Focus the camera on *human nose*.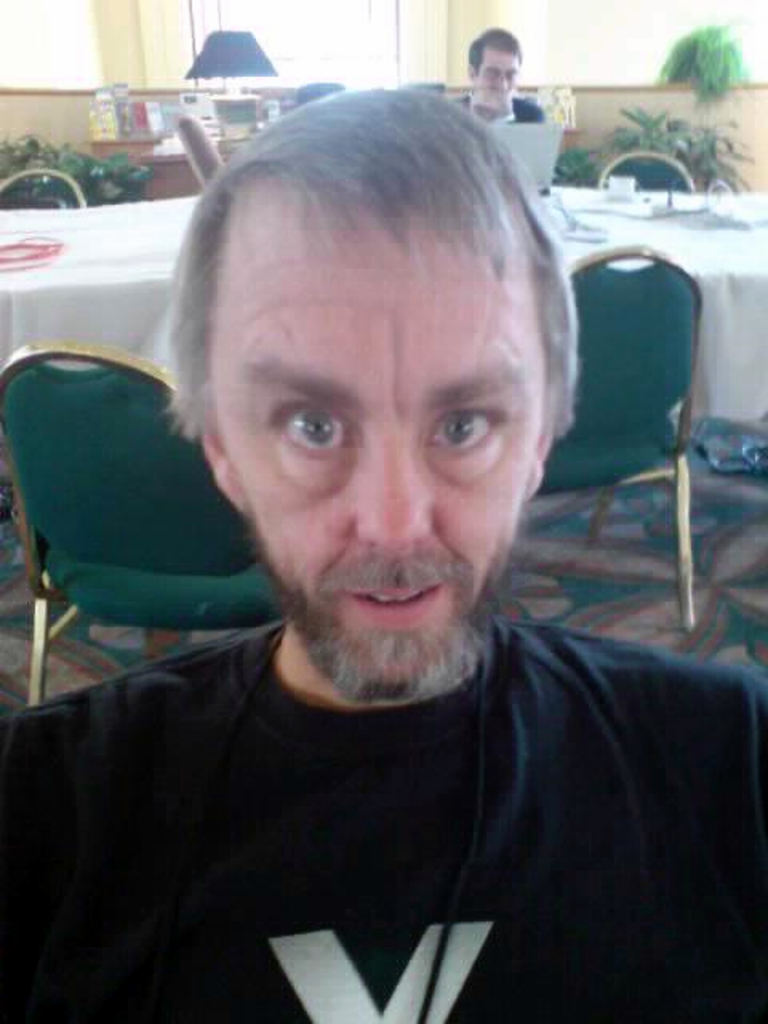
Focus region: <box>488,67,509,93</box>.
